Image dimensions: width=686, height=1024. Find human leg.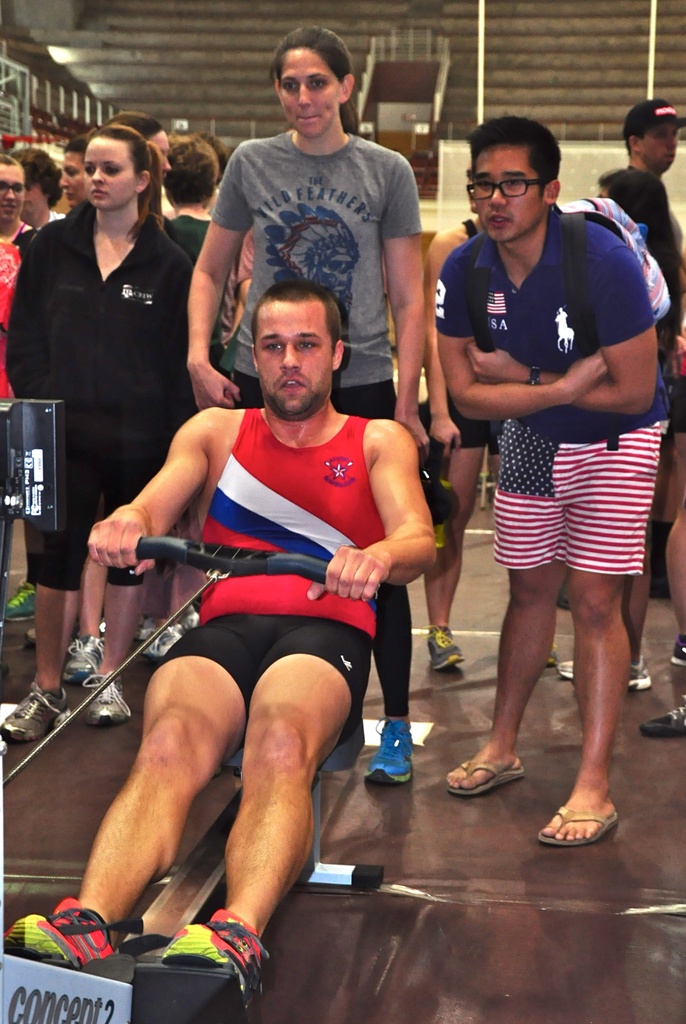
[422, 402, 493, 669].
